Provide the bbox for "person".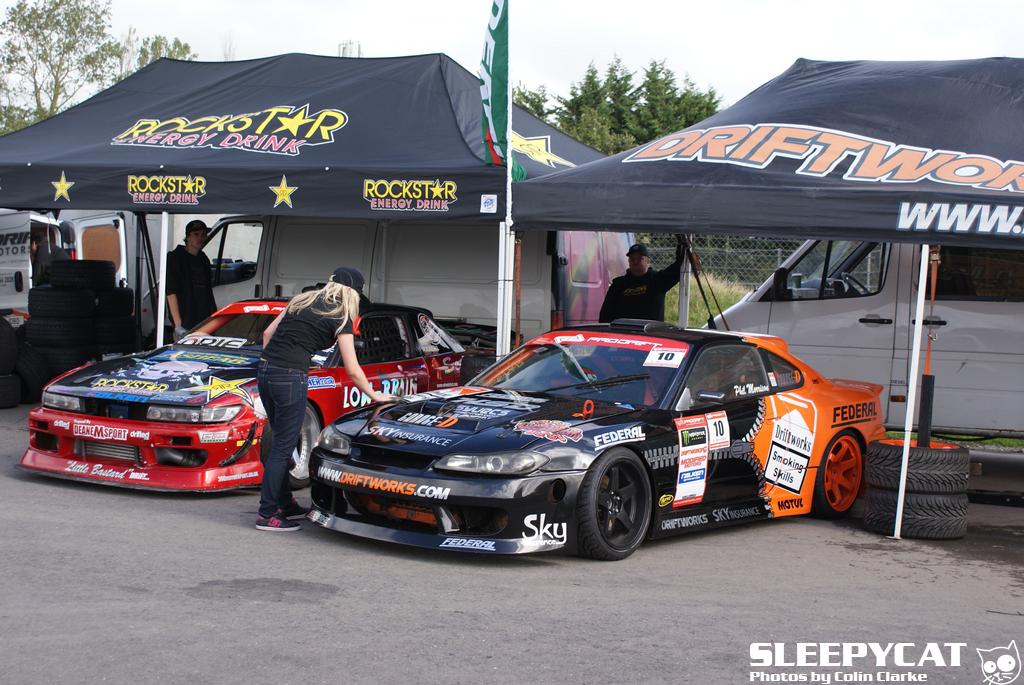
crop(147, 217, 216, 331).
